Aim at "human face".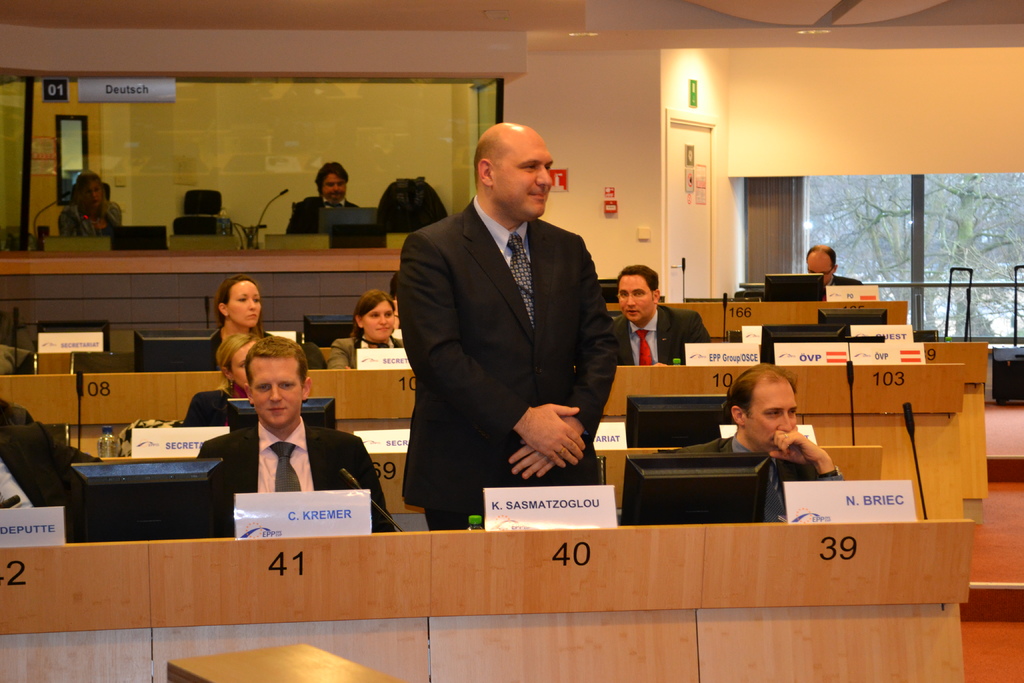
Aimed at l=616, t=272, r=658, b=324.
